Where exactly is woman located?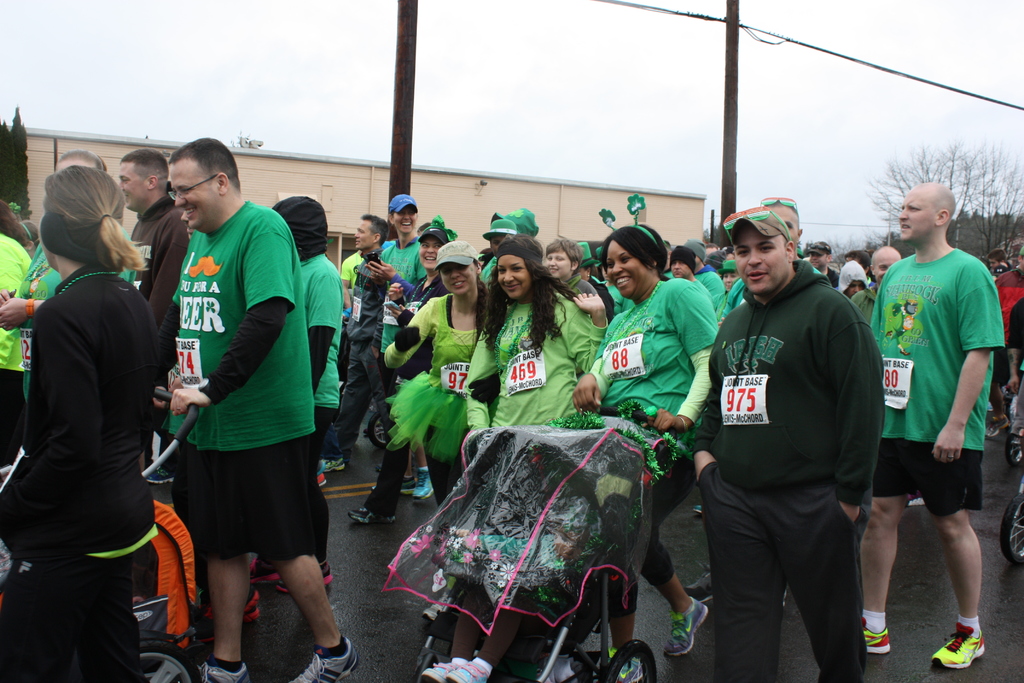
Its bounding box is (3, 157, 169, 682).
